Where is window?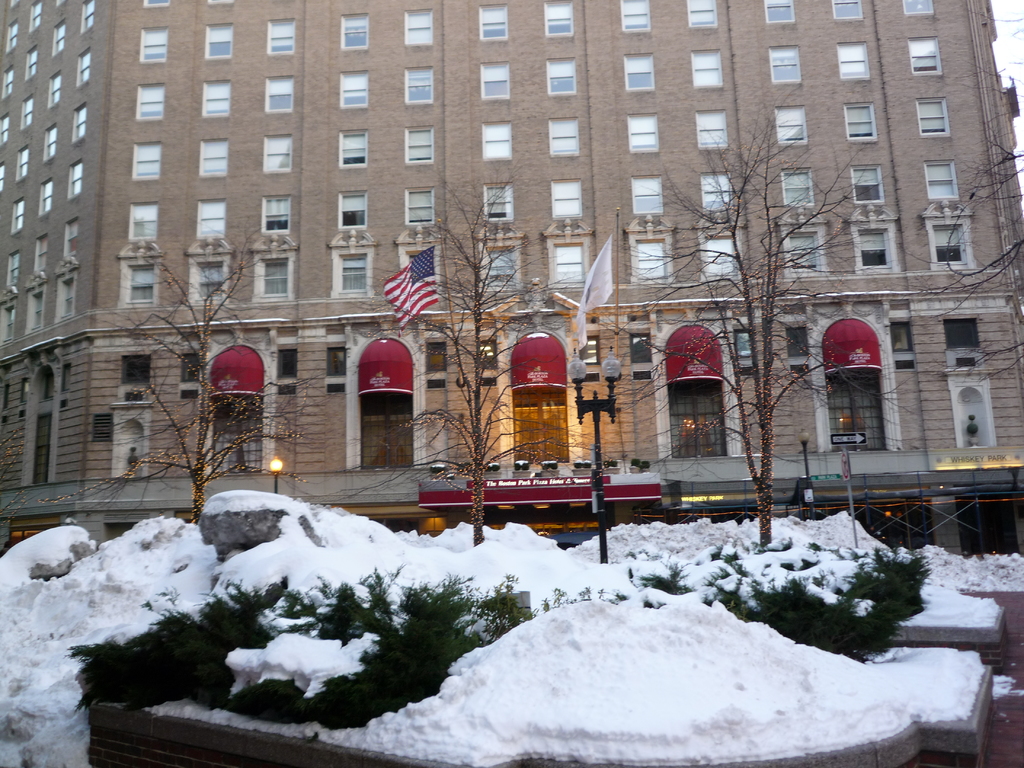
l=705, t=236, r=728, b=273.
